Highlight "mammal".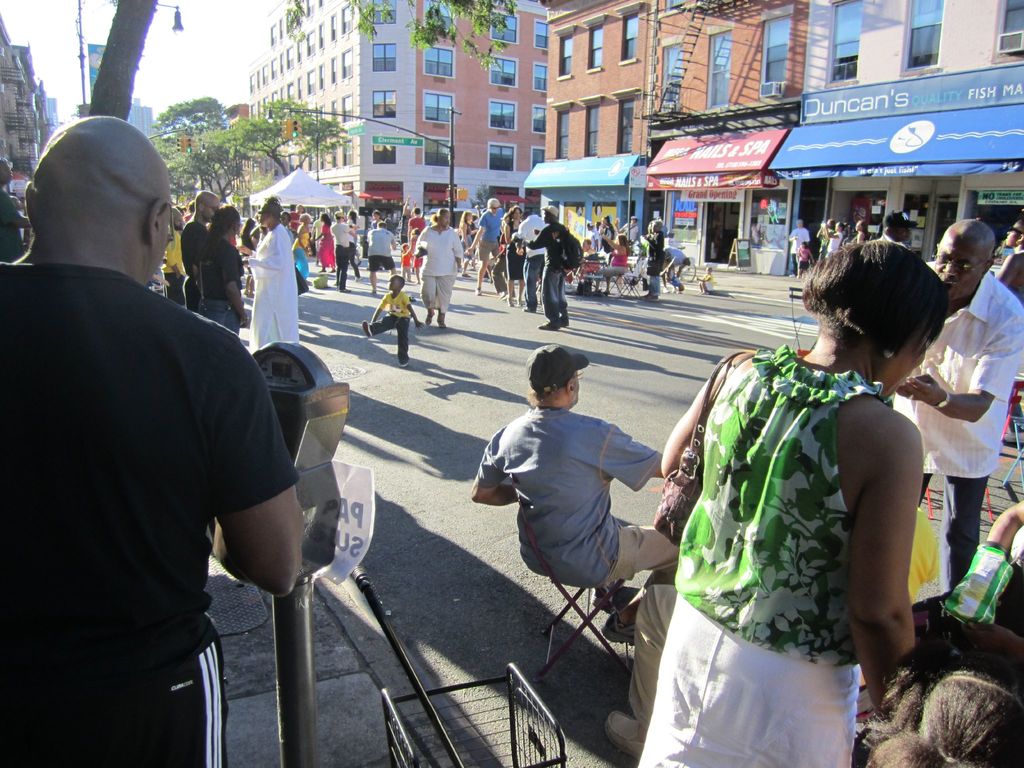
Highlighted region: 636,236,952,767.
